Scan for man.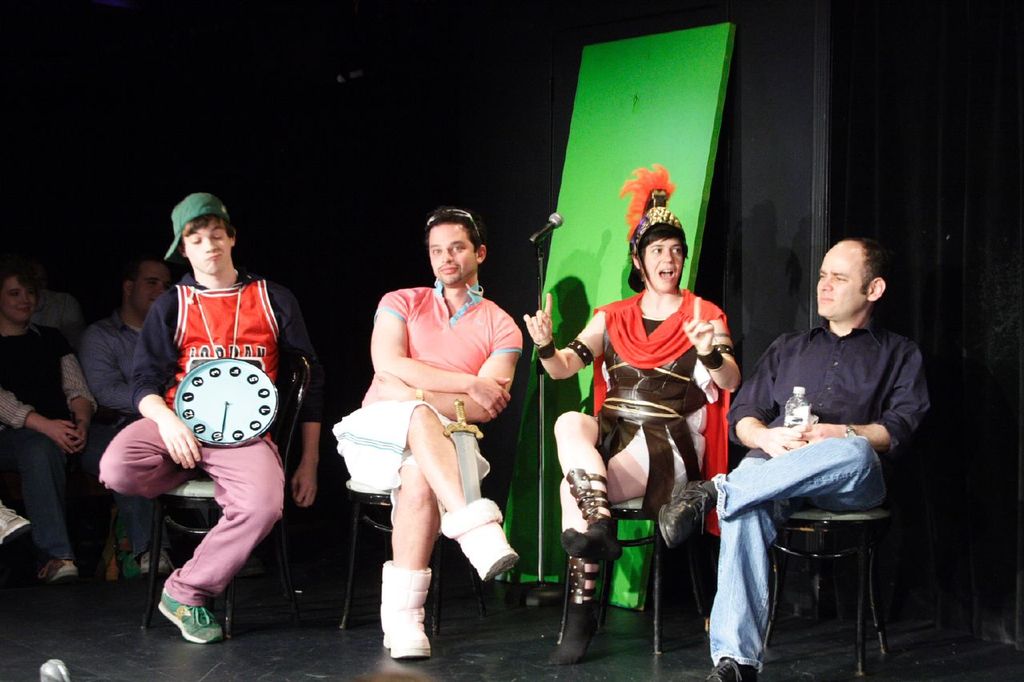
Scan result: locate(542, 189, 744, 665).
